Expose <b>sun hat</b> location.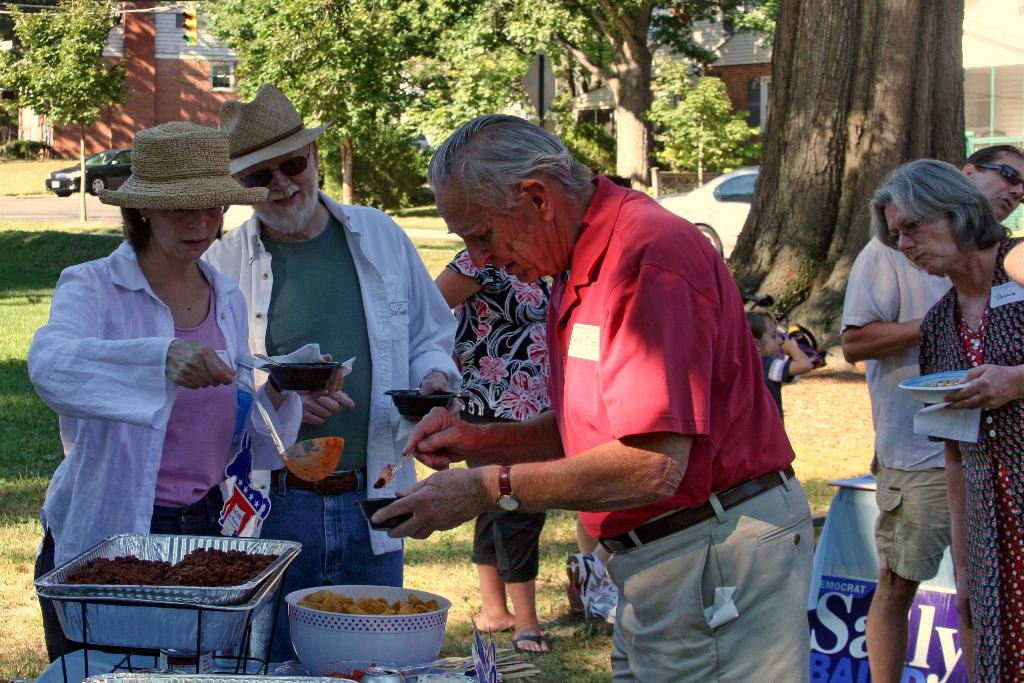
Exposed at x1=97, y1=119, x2=272, y2=208.
